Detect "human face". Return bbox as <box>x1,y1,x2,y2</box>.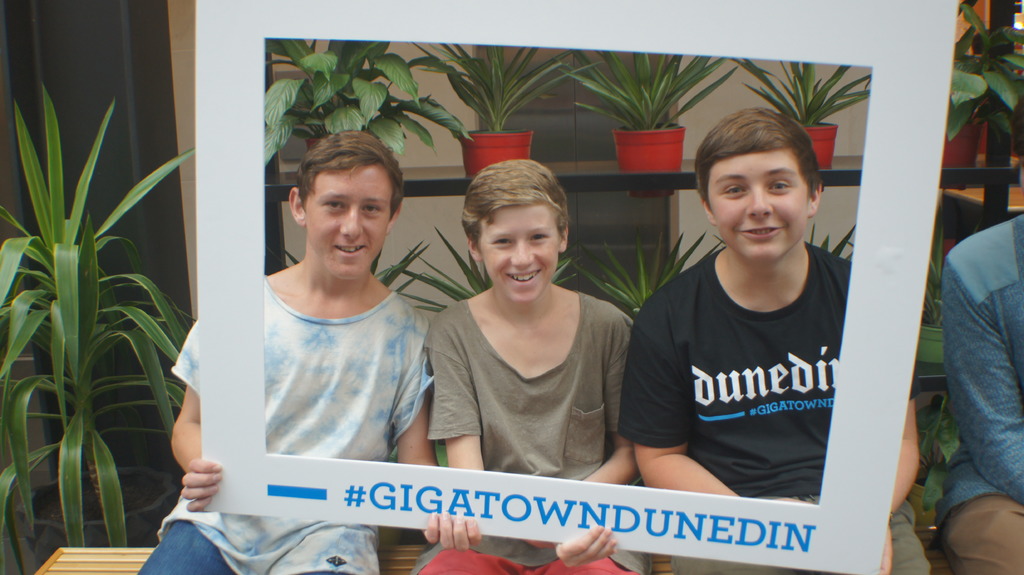
<box>304,159,390,277</box>.
